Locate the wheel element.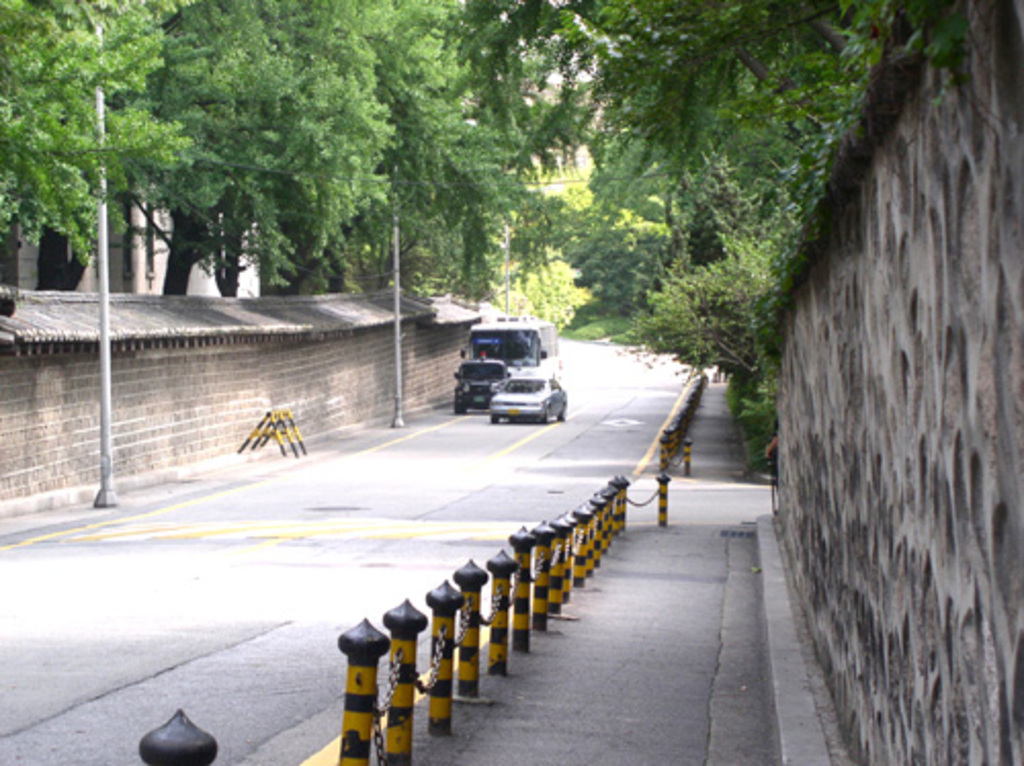
Element bbox: [x1=457, y1=408, x2=469, y2=412].
